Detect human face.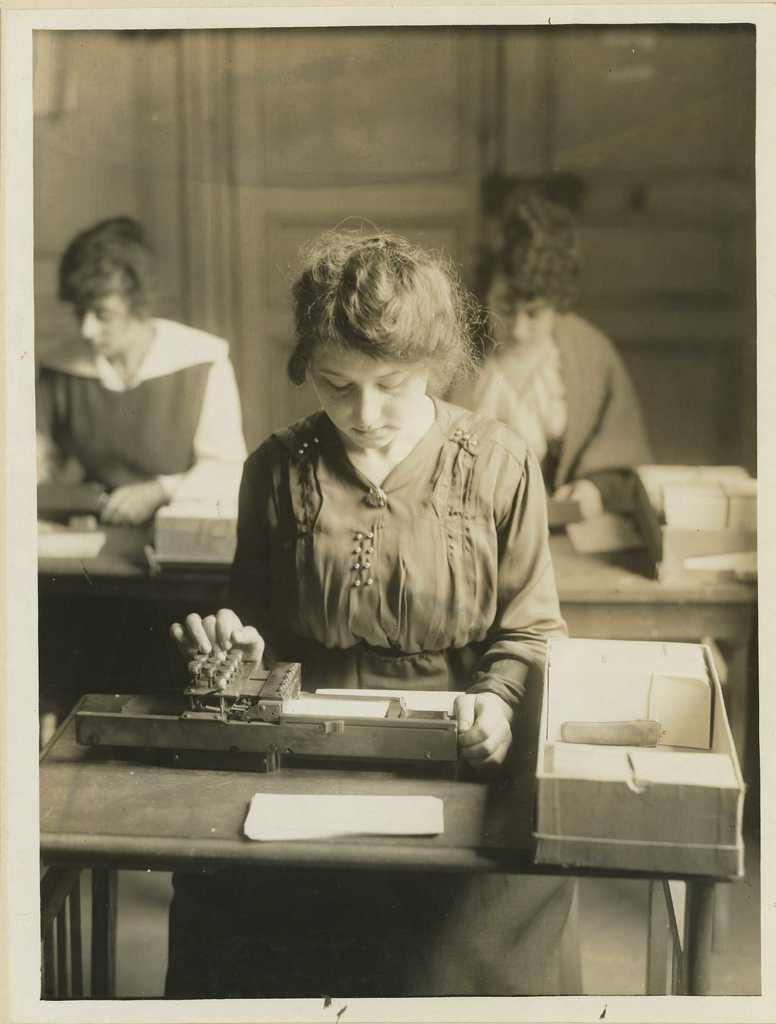
Detected at locate(307, 339, 433, 447).
